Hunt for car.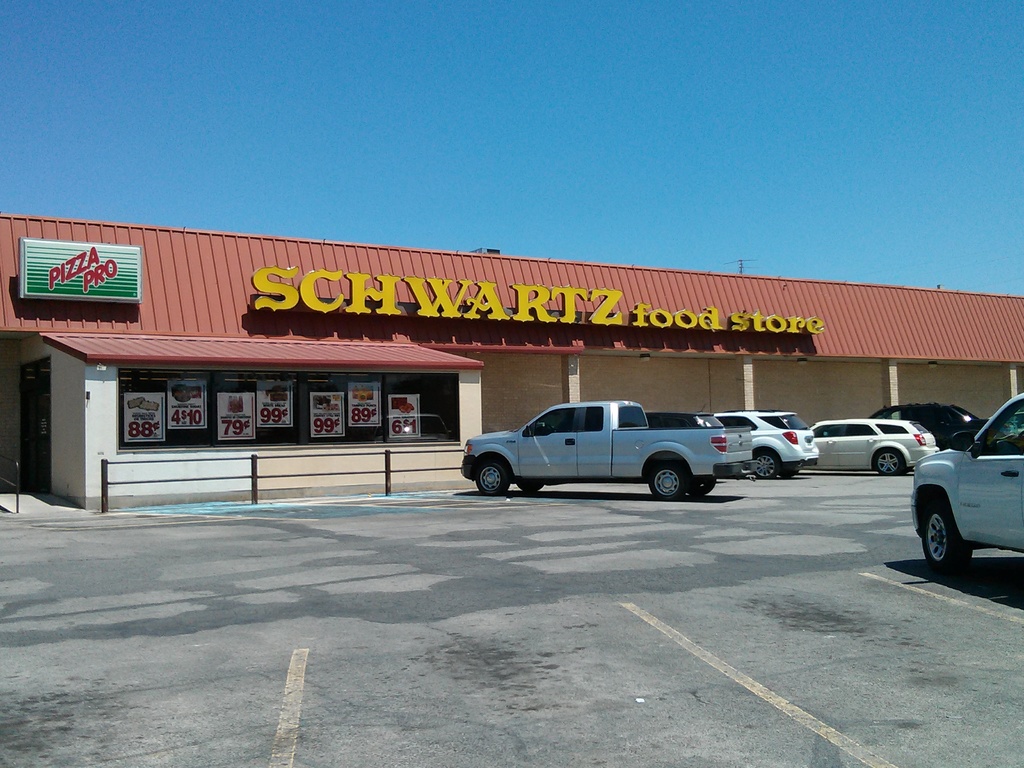
Hunted down at crop(874, 401, 984, 442).
